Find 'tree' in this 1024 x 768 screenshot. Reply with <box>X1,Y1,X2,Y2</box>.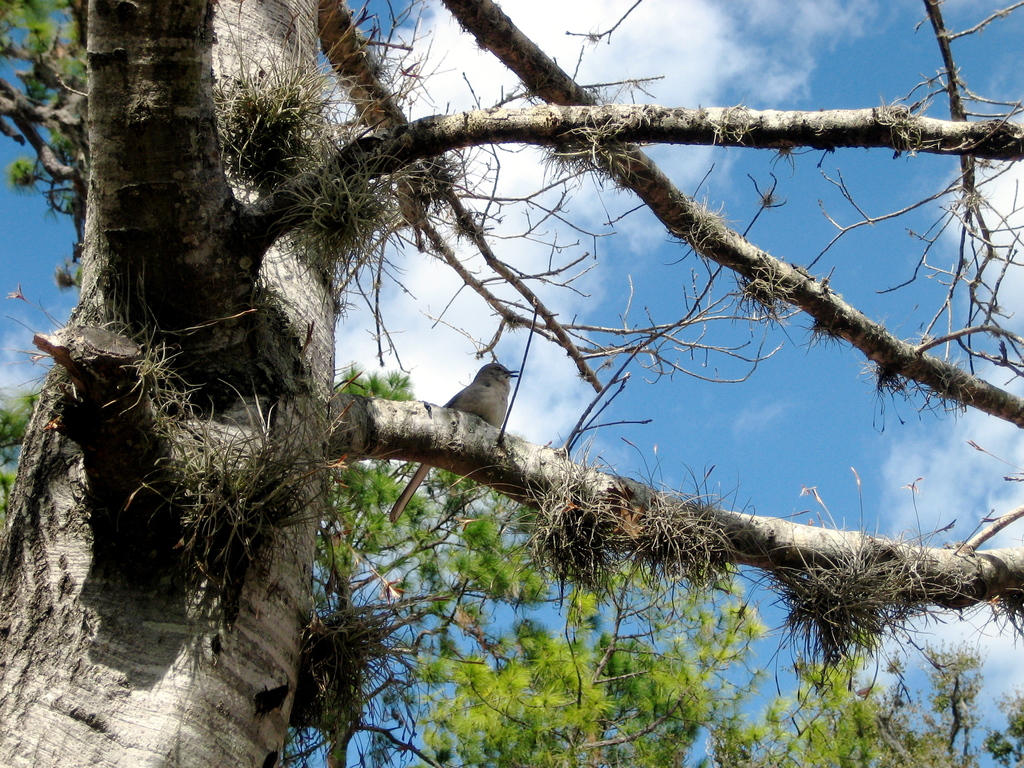
<box>0,0,1023,767</box>.
